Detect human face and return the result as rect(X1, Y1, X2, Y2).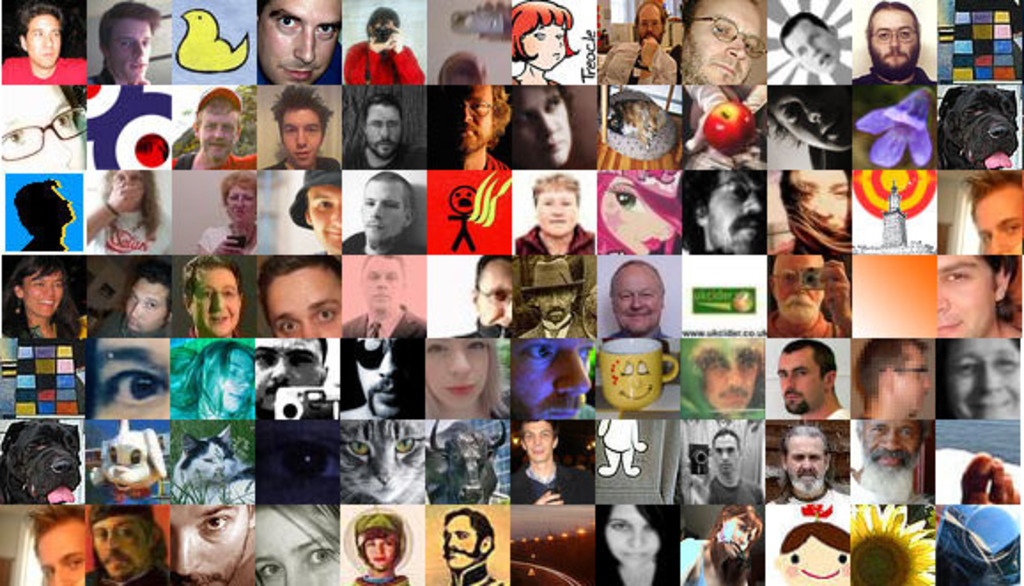
rect(122, 280, 165, 335).
